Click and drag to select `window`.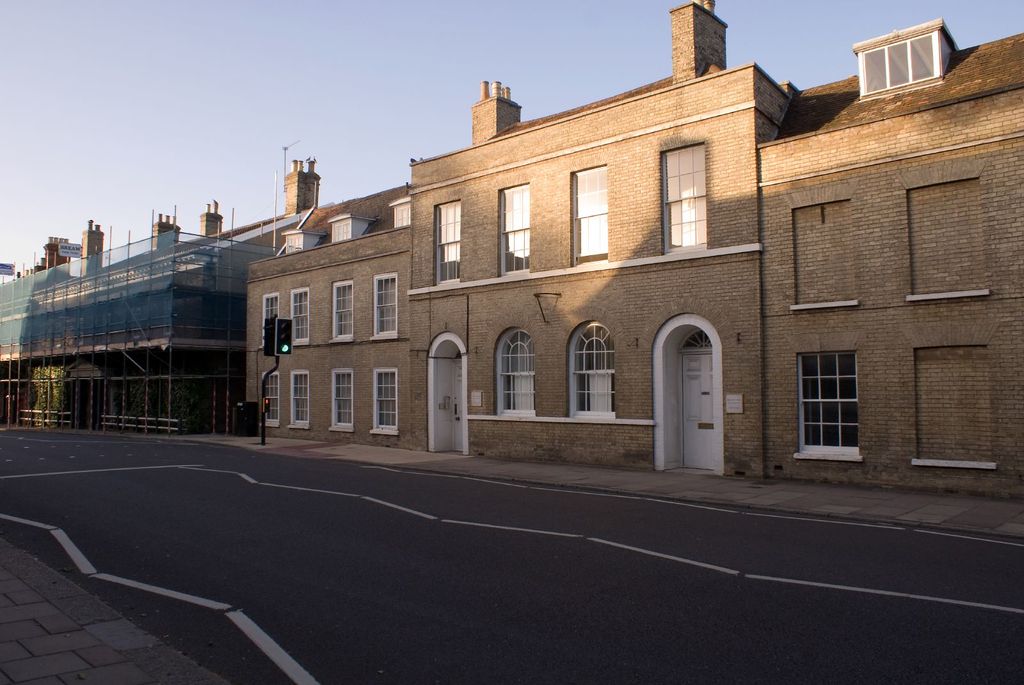
Selection: [left=496, top=329, right=530, bottom=413].
